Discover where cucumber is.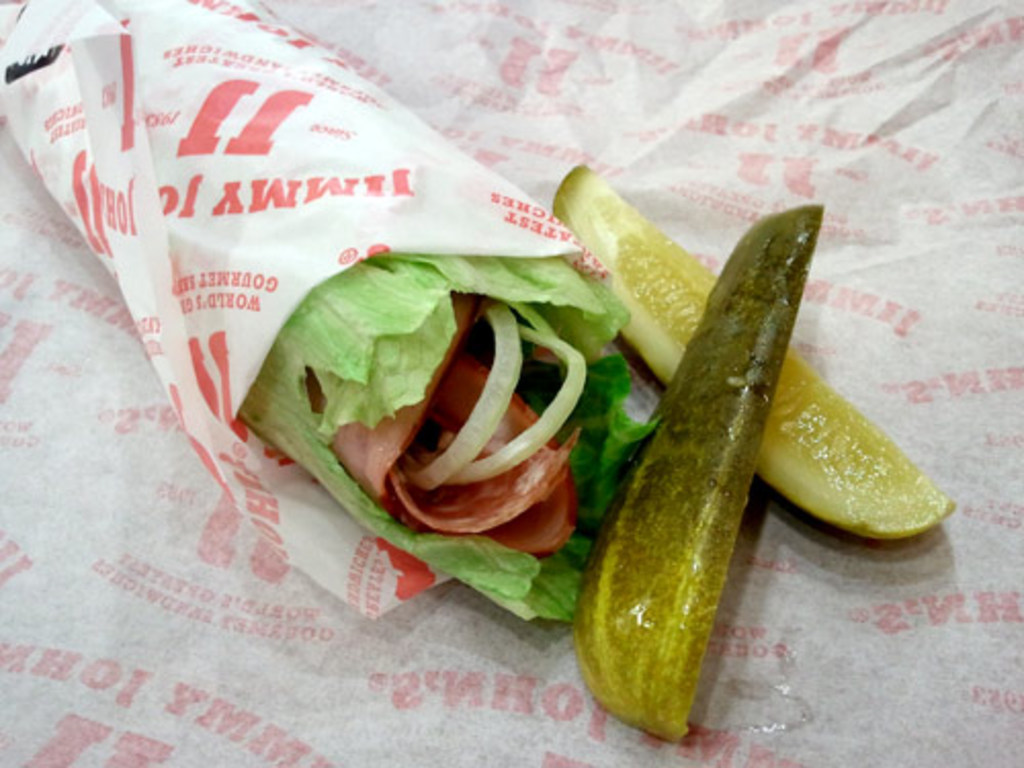
Discovered at [551,168,950,547].
